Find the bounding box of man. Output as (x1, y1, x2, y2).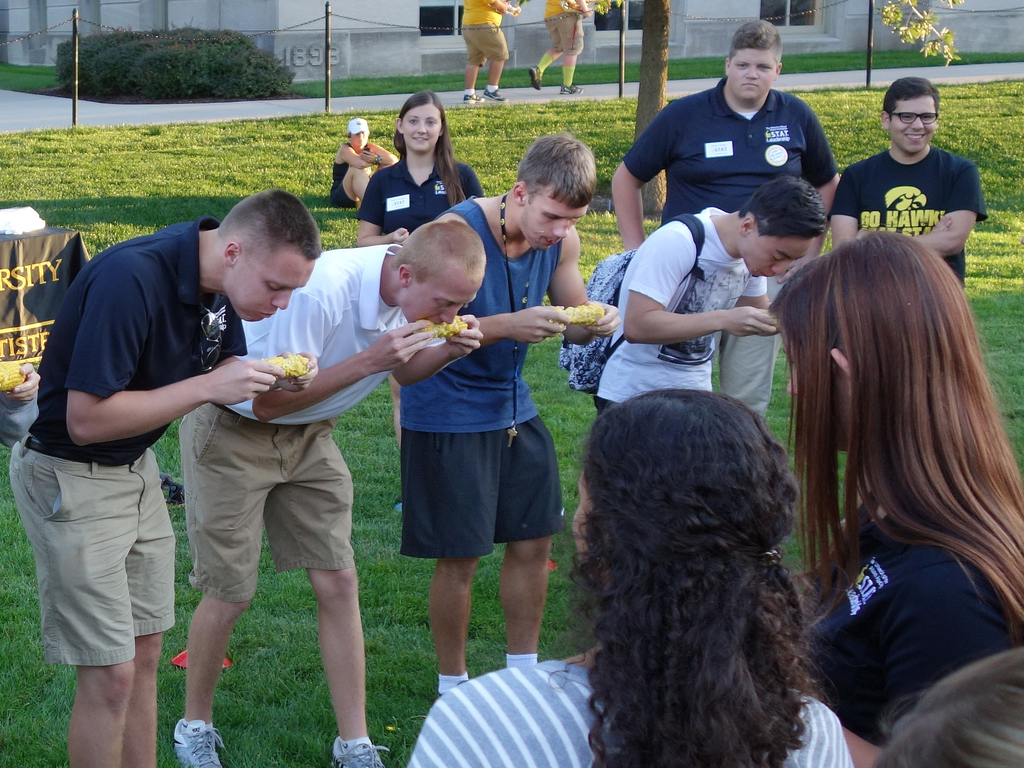
(397, 129, 621, 701).
